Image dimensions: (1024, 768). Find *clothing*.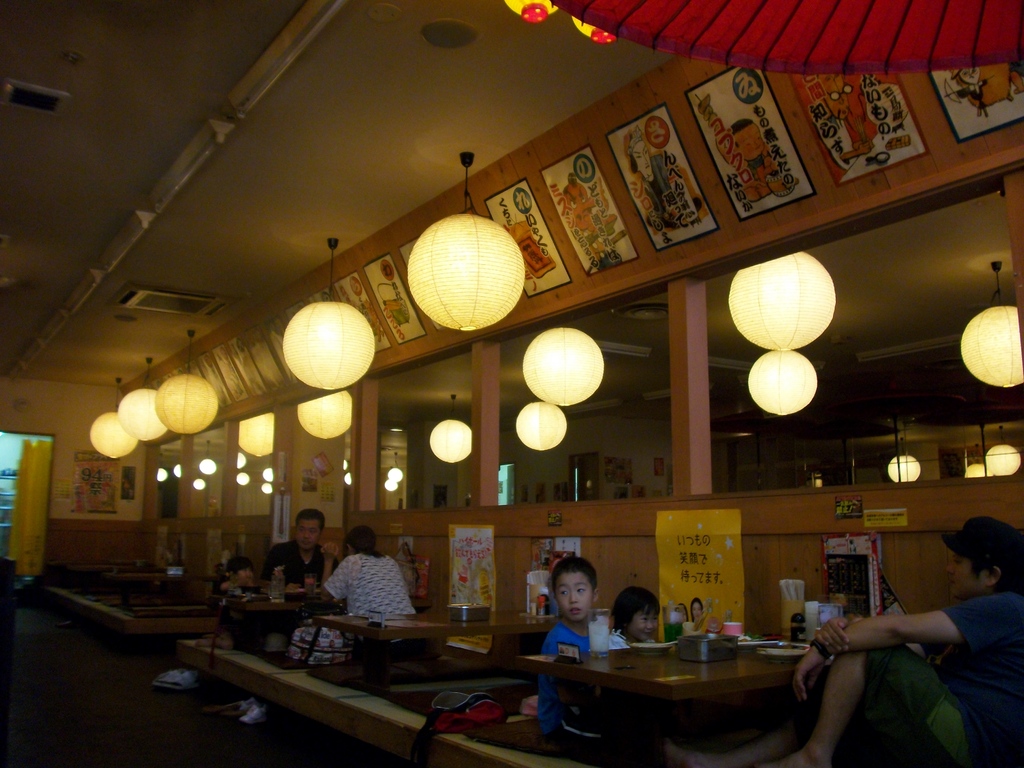
860:588:1023:767.
